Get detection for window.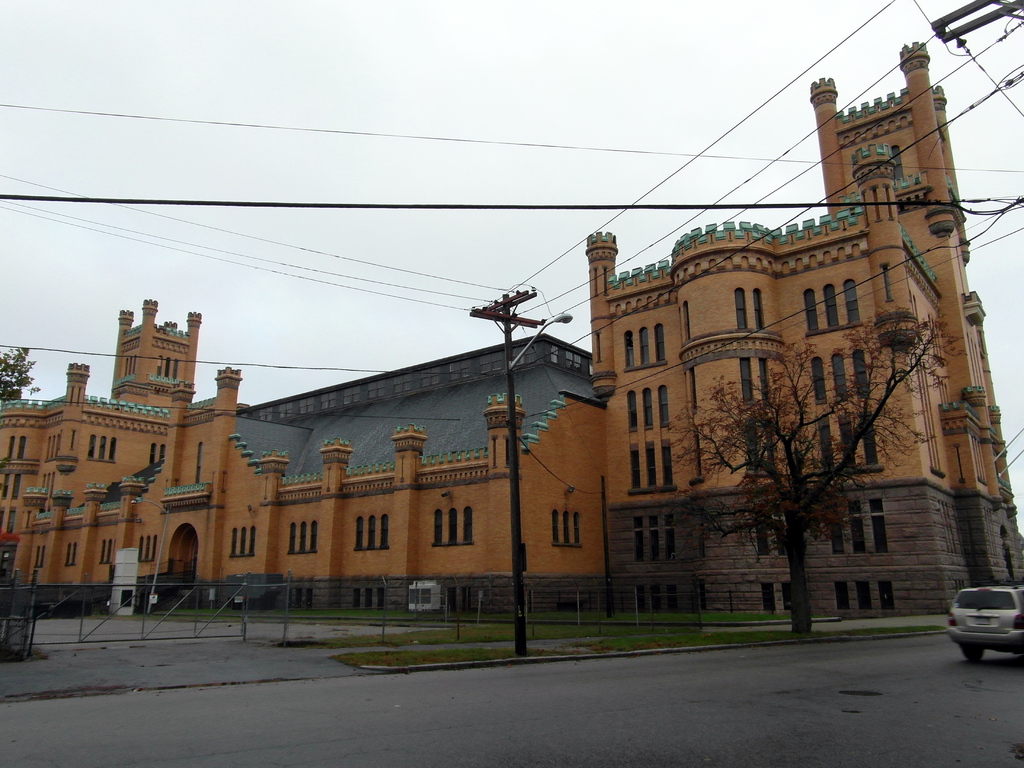
Detection: select_region(571, 511, 579, 547).
